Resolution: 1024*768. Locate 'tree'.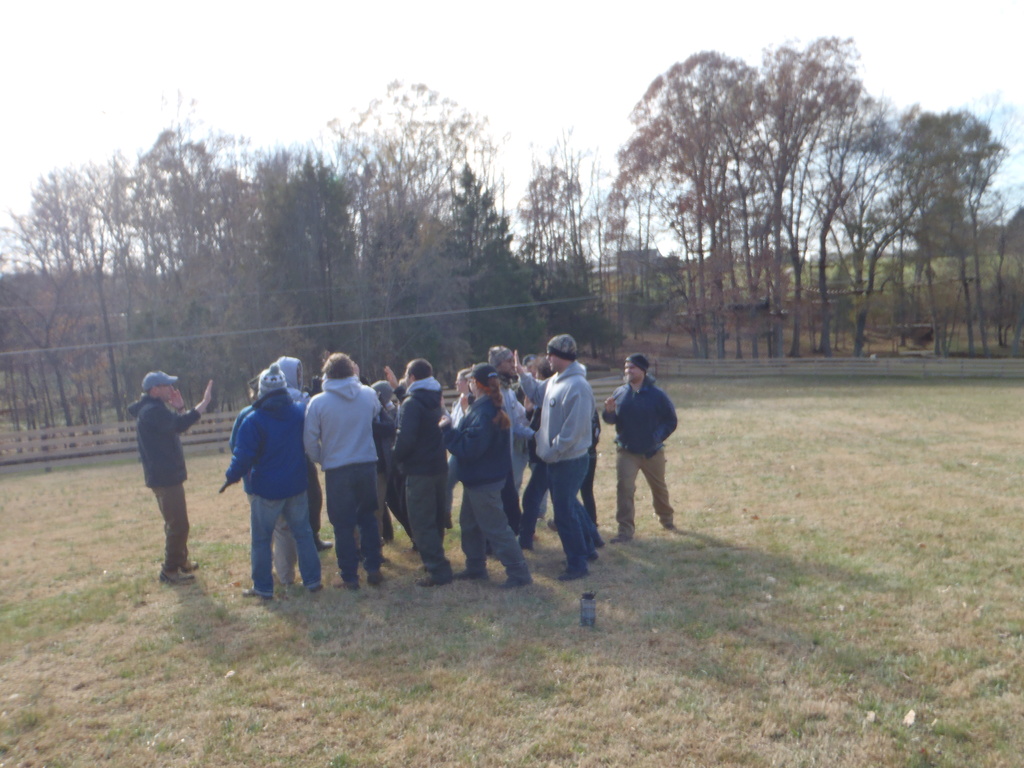
x1=752 y1=40 x2=785 y2=355.
